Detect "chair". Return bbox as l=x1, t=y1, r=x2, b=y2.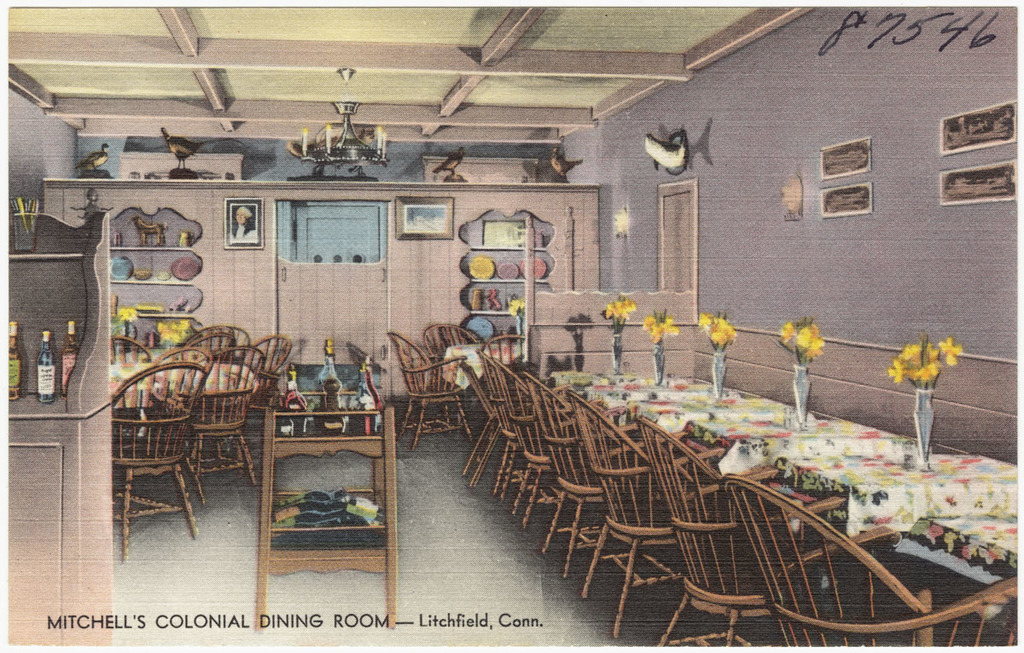
l=566, t=390, r=730, b=636.
